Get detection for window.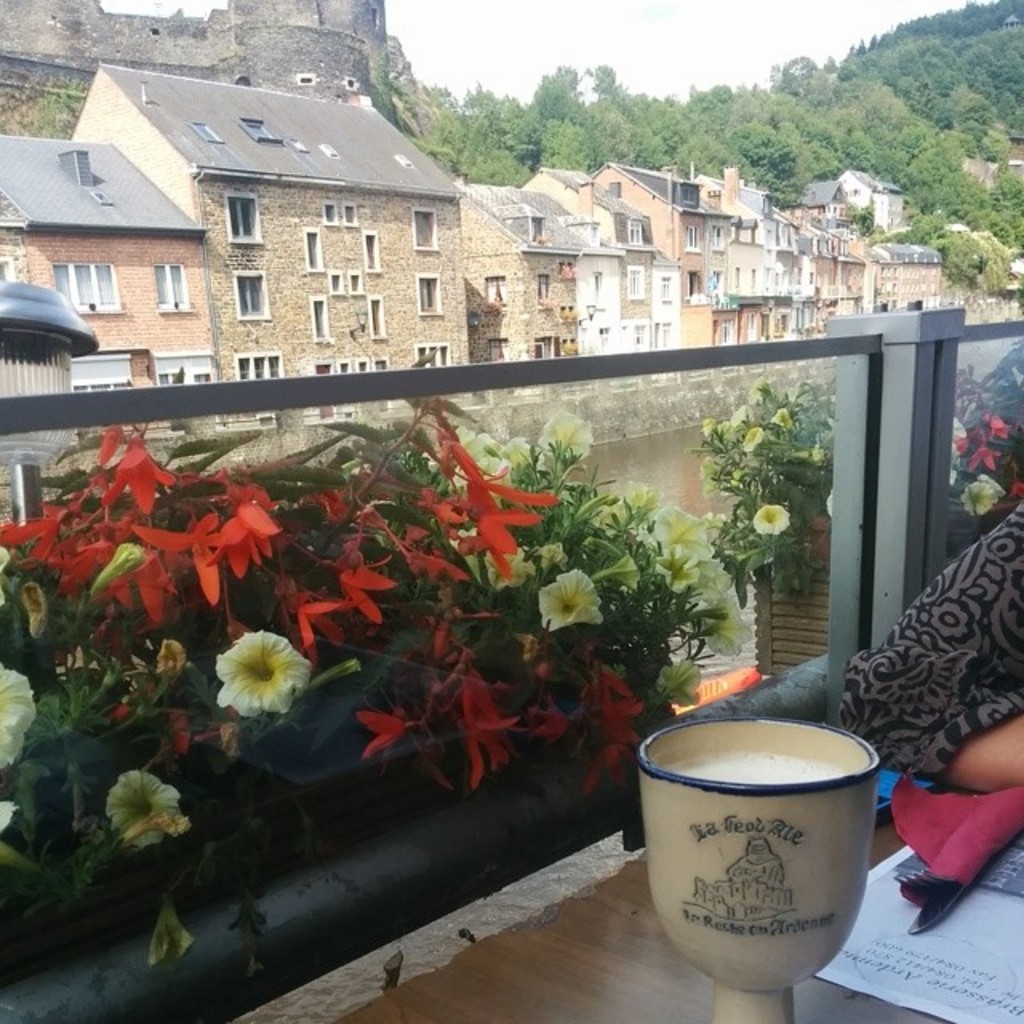
Detection: [x1=680, y1=259, x2=714, y2=304].
